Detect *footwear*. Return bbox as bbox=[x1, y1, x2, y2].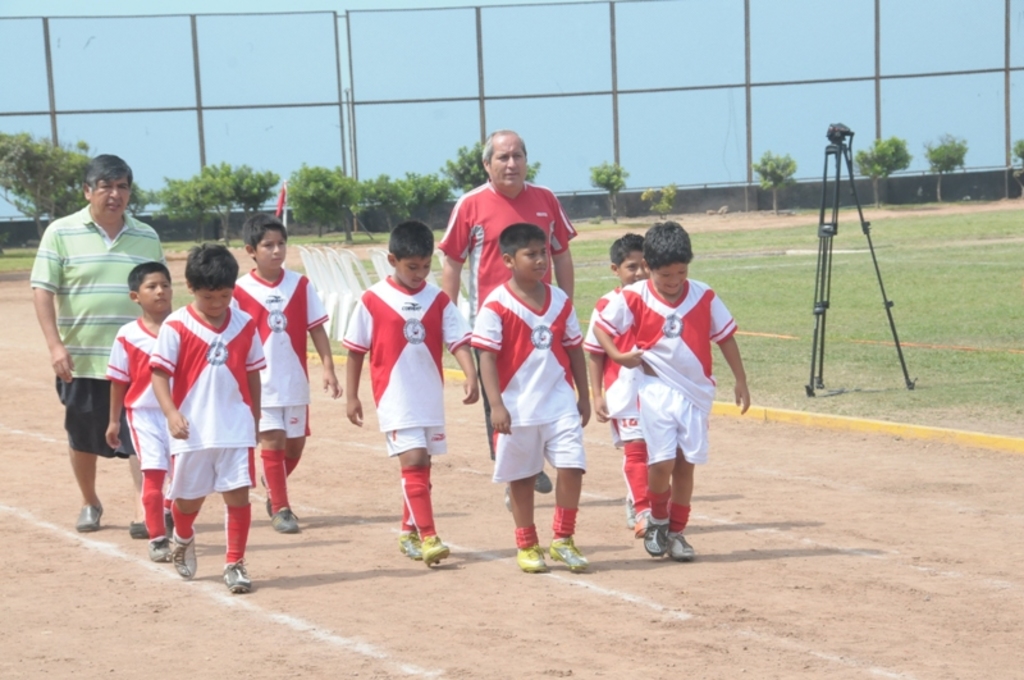
bbox=[635, 494, 655, 539].
